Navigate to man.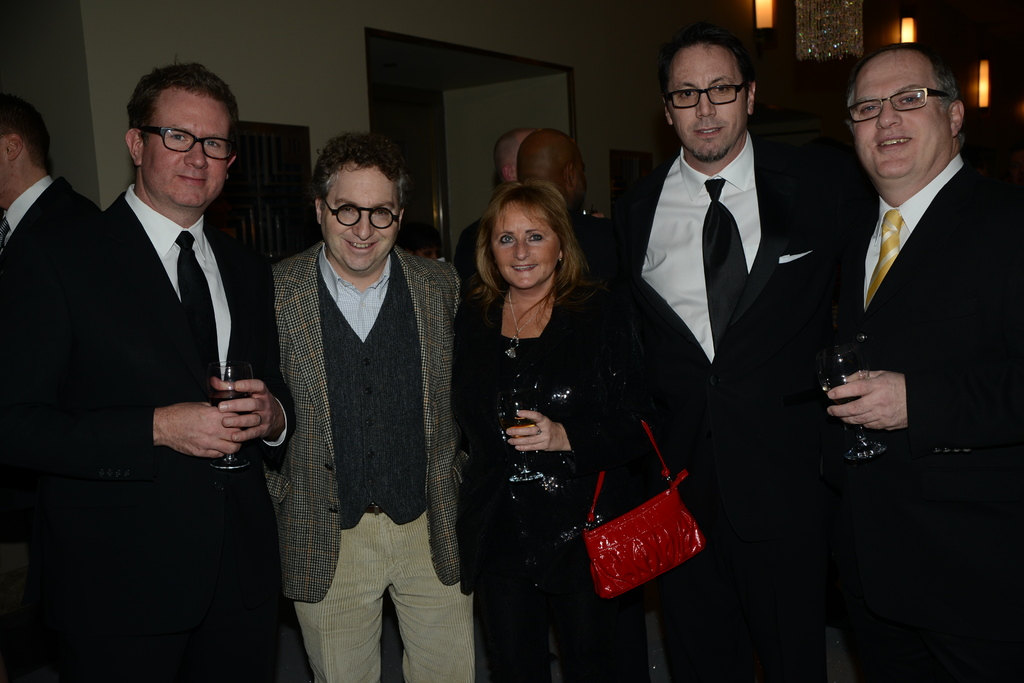
Navigation target: [left=601, top=18, right=843, bottom=682].
